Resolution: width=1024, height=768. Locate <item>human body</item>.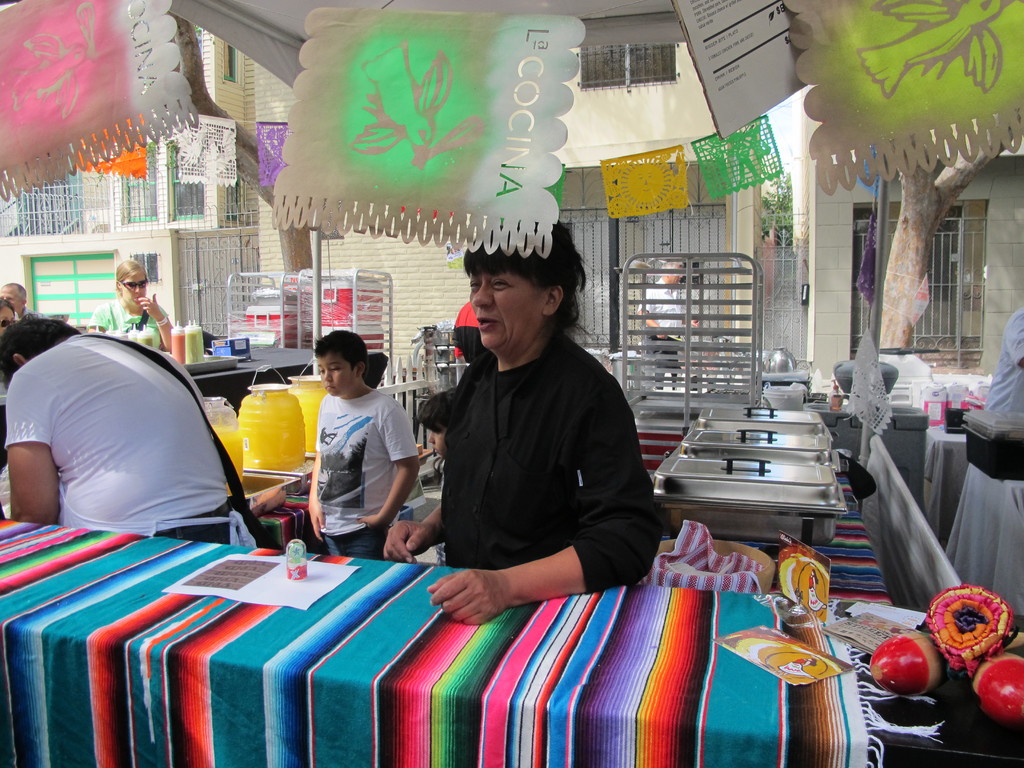
bbox(0, 315, 260, 558).
